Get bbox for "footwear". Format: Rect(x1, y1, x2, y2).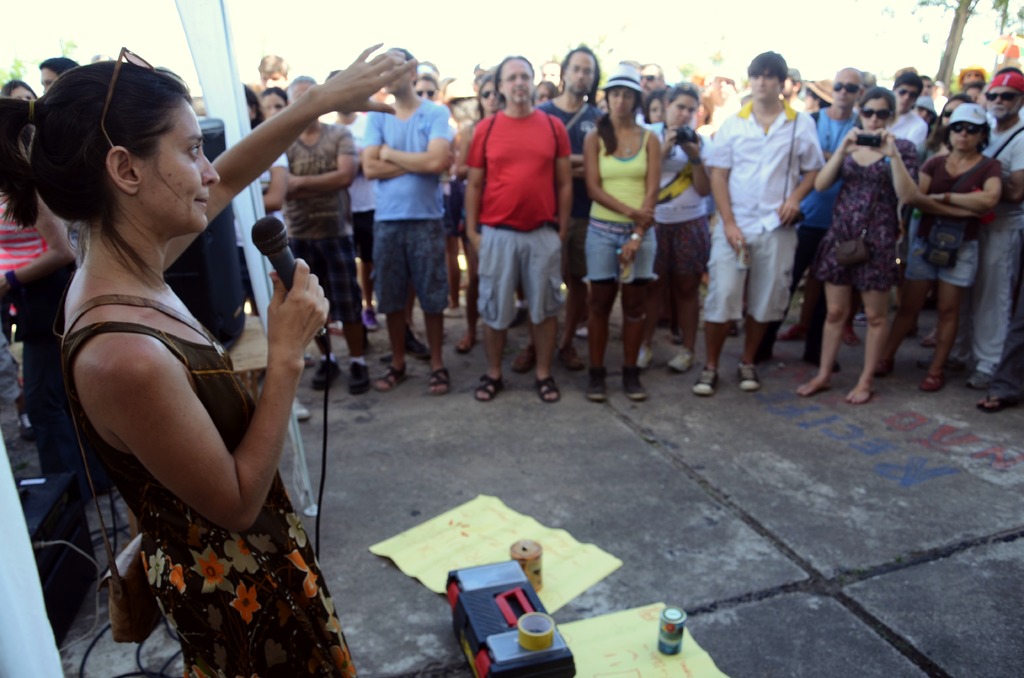
Rect(588, 365, 614, 399).
